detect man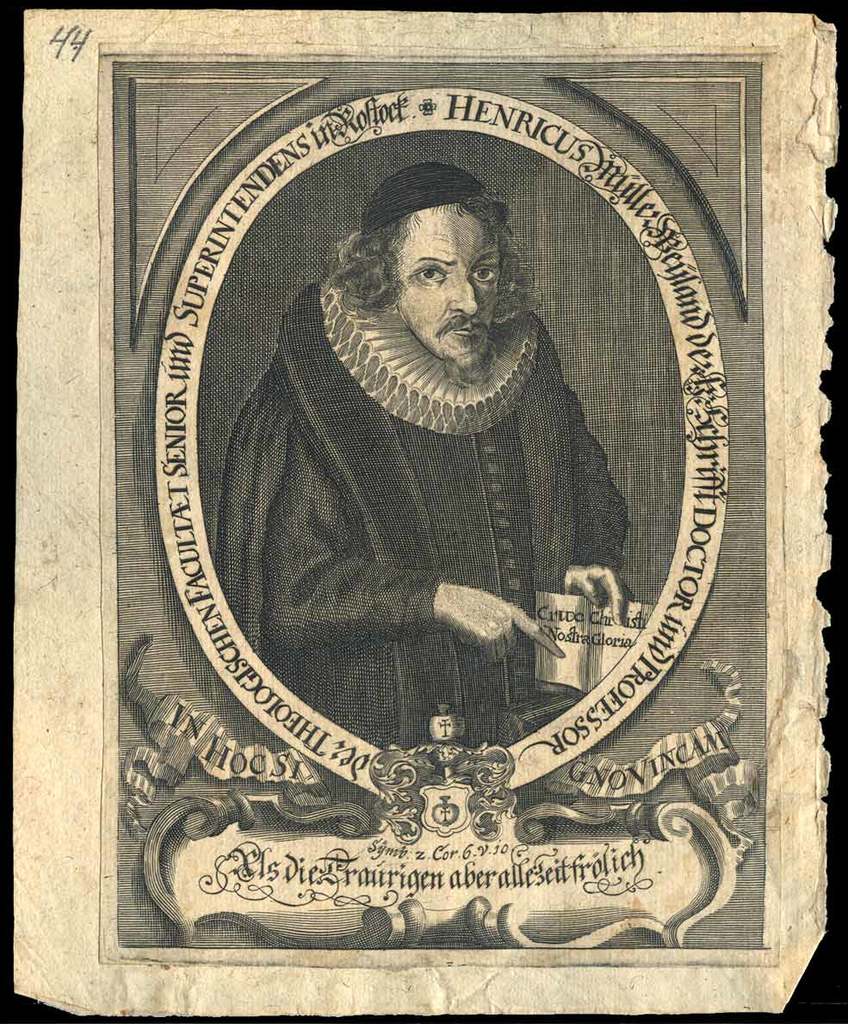
226,172,668,807
